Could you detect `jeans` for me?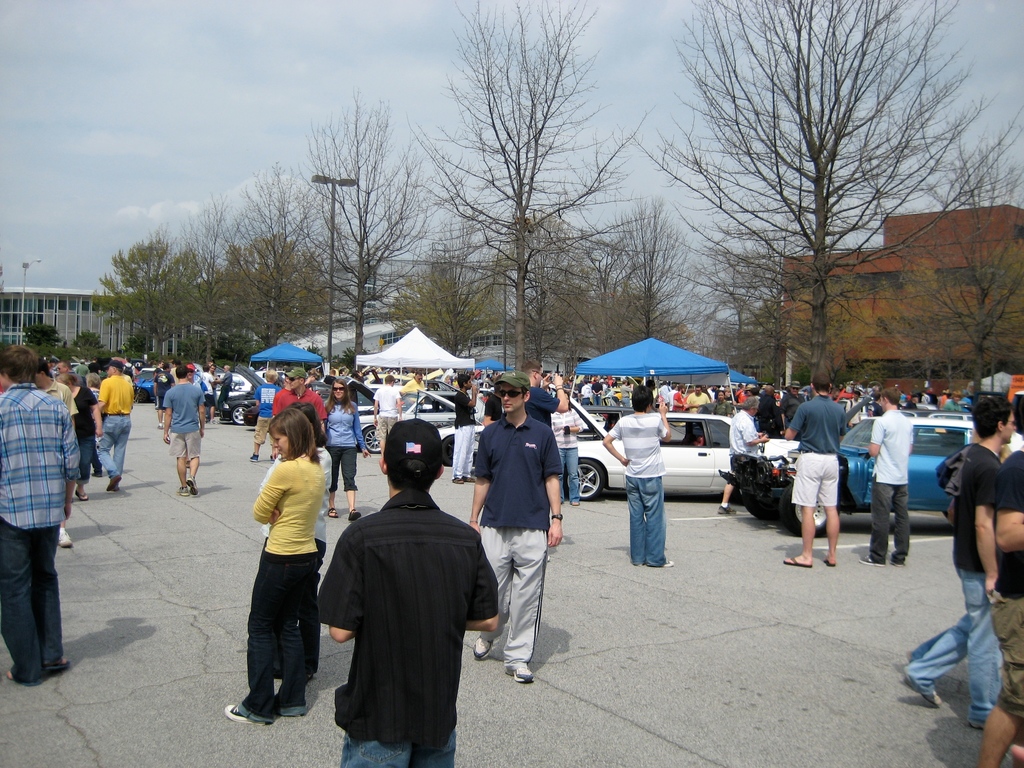
Detection result: locate(99, 412, 134, 488).
